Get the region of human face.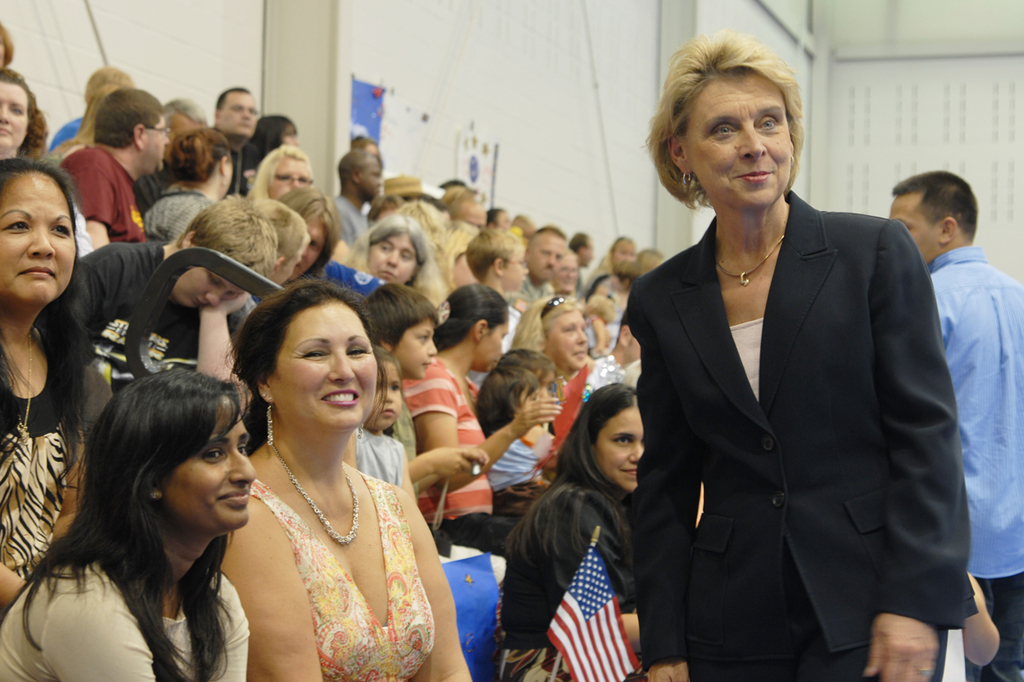
(left=0, top=80, right=29, bottom=151).
